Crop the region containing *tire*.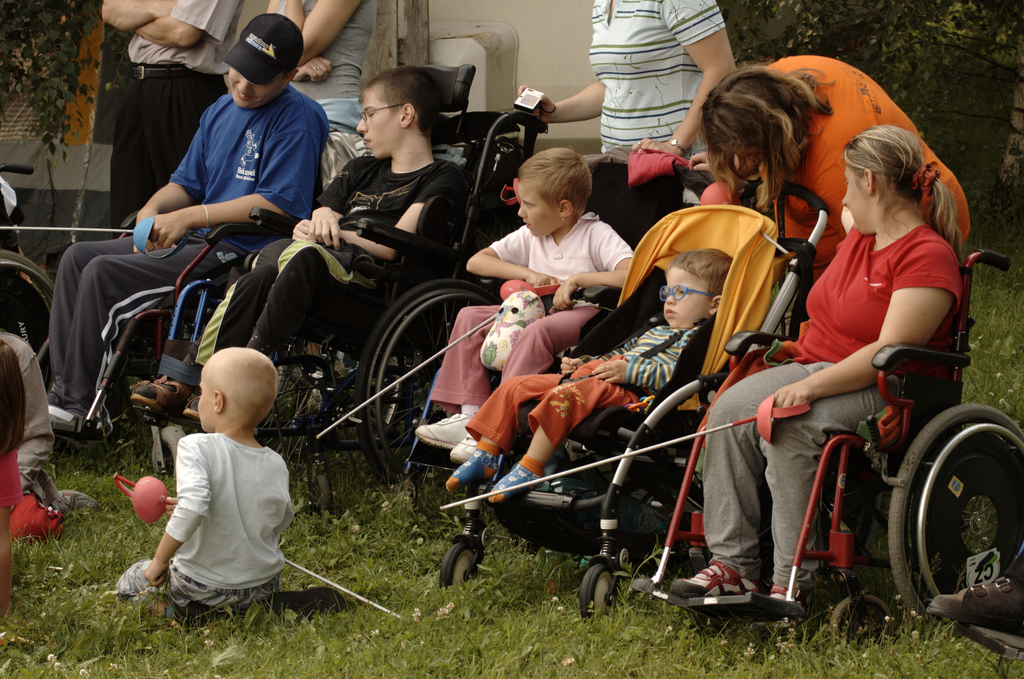
Crop region: {"x1": 151, "y1": 427, "x2": 184, "y2": 480}.
